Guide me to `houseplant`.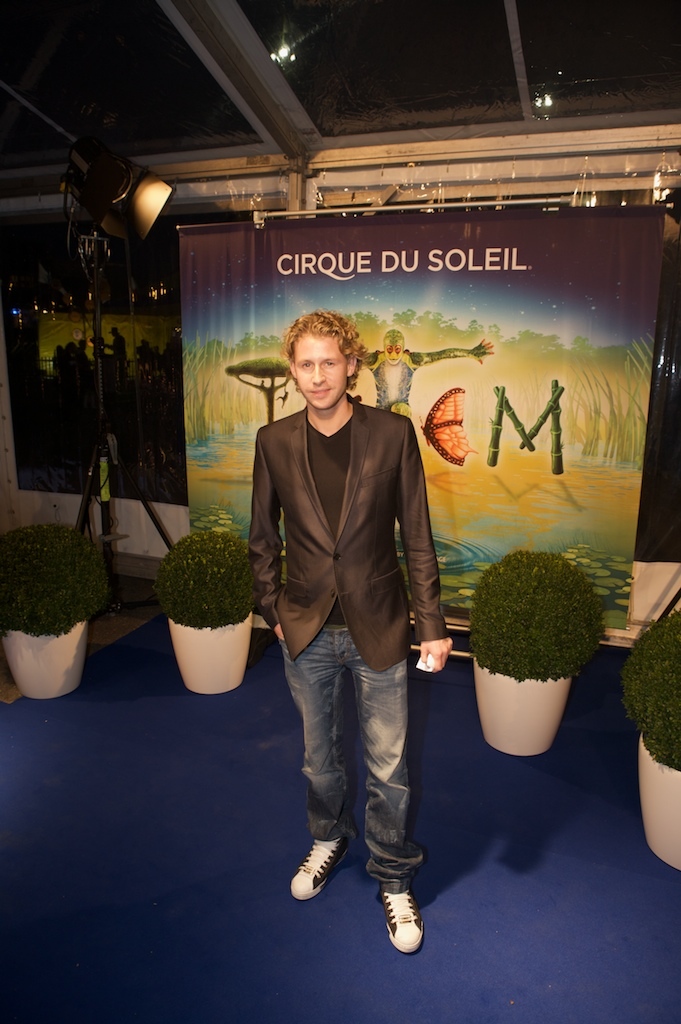
Guidance: box=[620, 604, 680, 864].
